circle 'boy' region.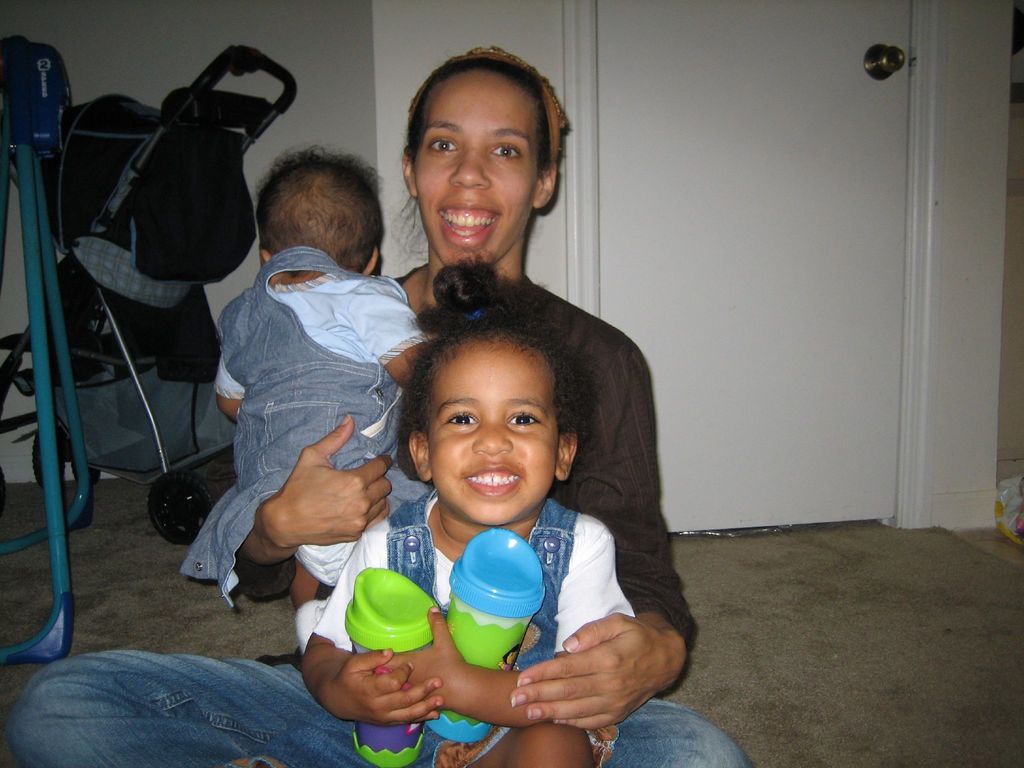
Region: Rect(227, 242, 642, 767).
